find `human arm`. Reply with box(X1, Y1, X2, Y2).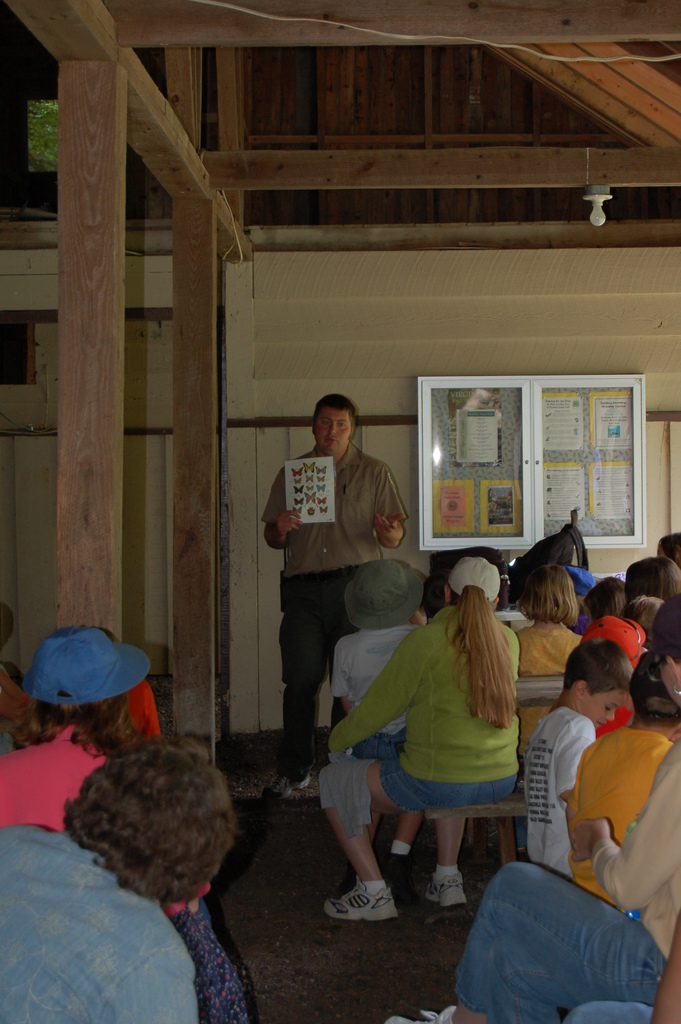
box(566, 738, 680, 913).
